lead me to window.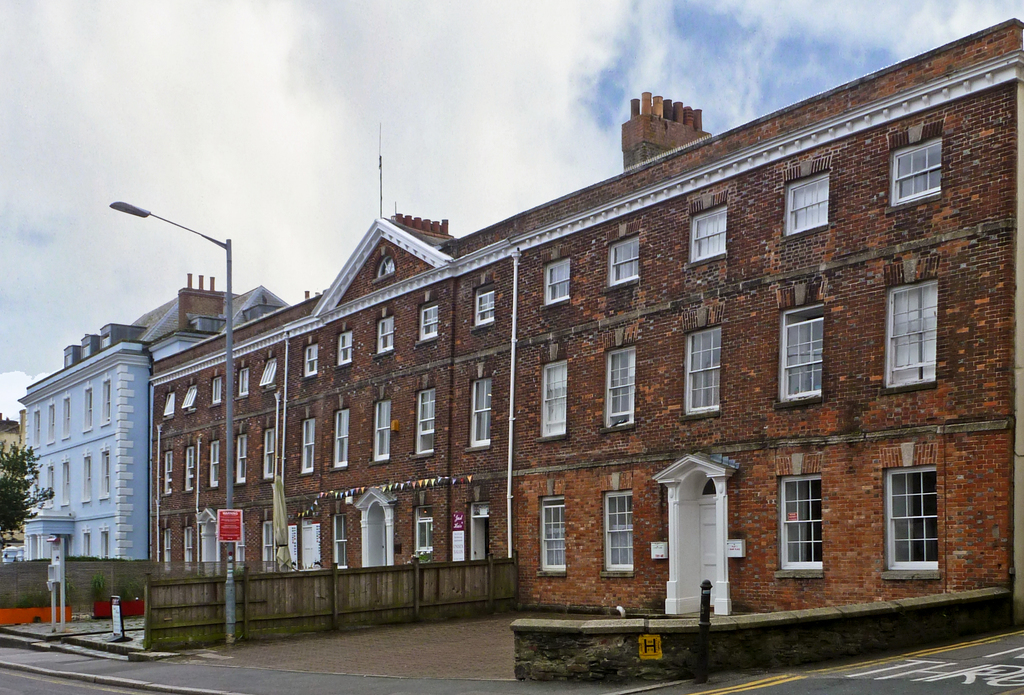
Lead to 374 253 396 279.
